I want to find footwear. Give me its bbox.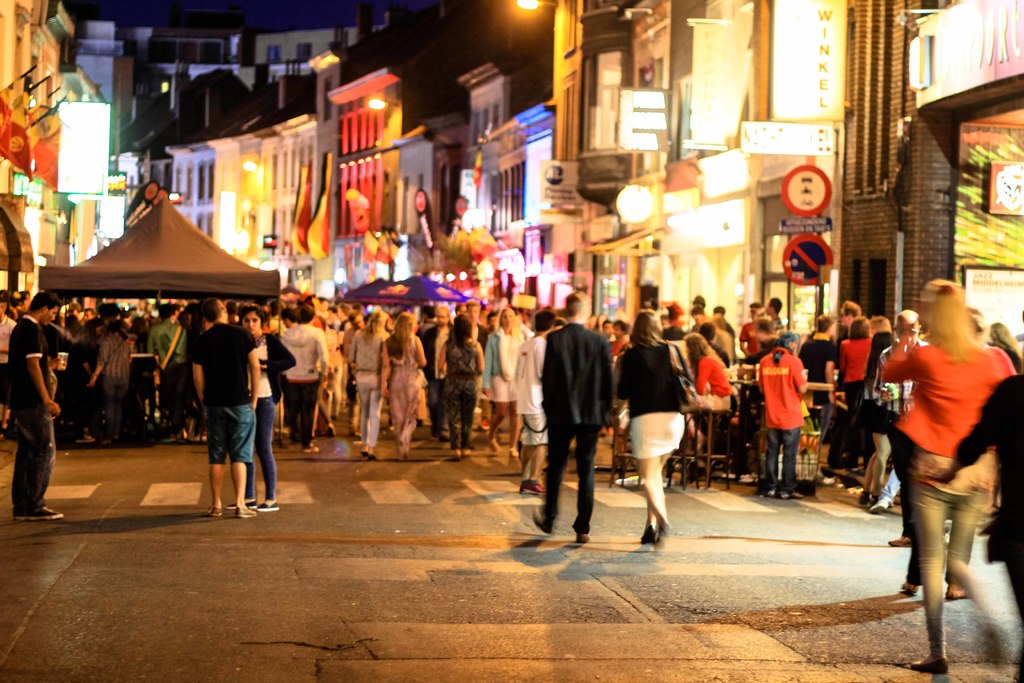
257,499,280,509.
